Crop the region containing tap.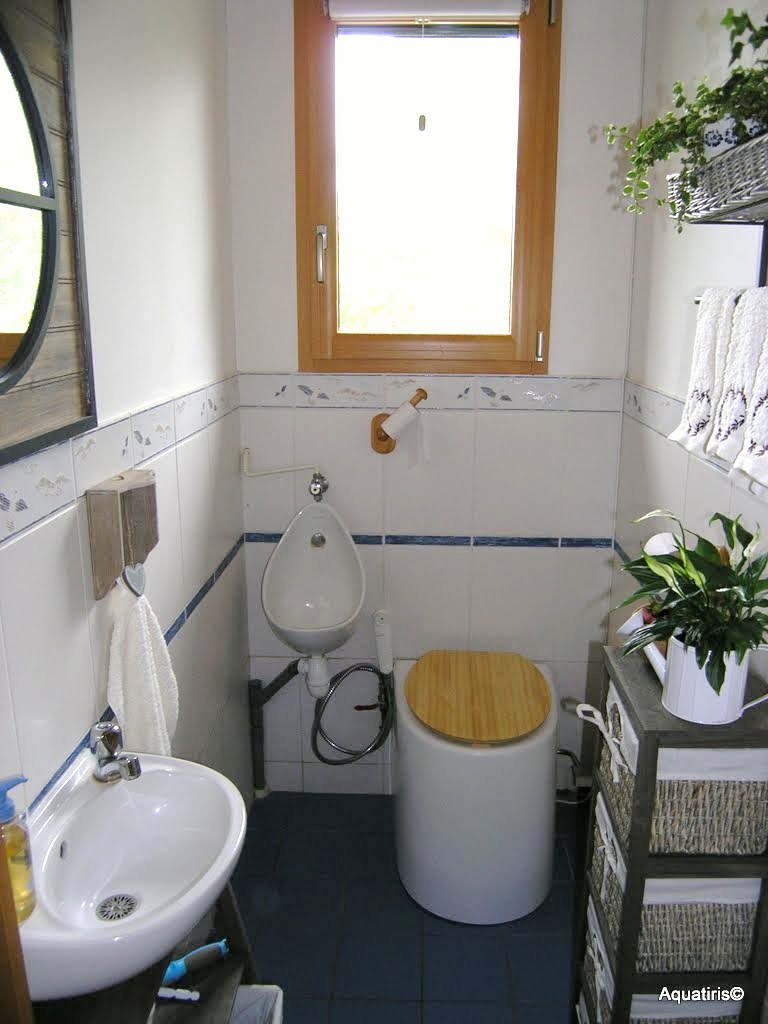
Crop region: x1=93, y1=714, x2=147, y2=781.
